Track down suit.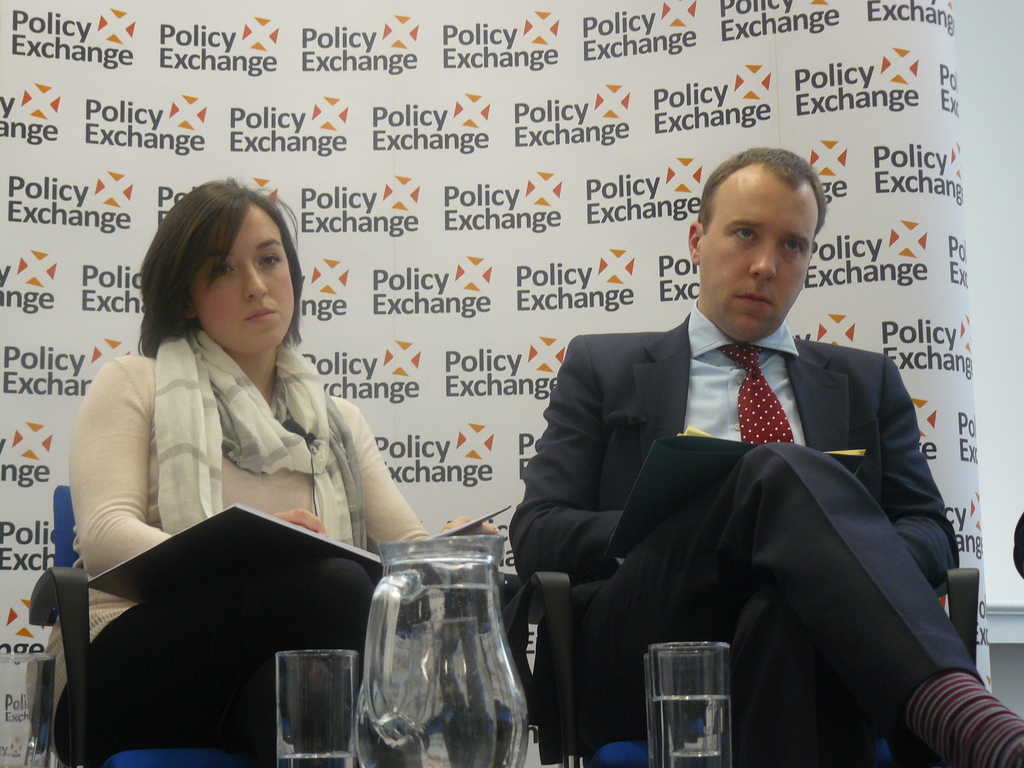
Tracked to [504,300,988,763].
